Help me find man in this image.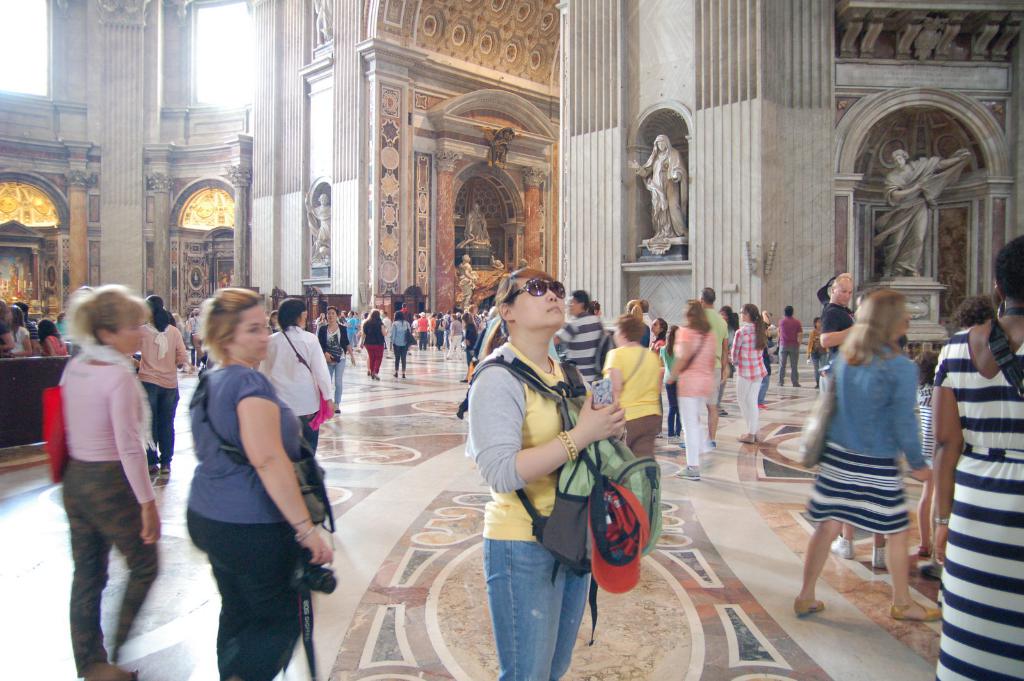
Found it: l=380, t=309, r=394, b=359.
